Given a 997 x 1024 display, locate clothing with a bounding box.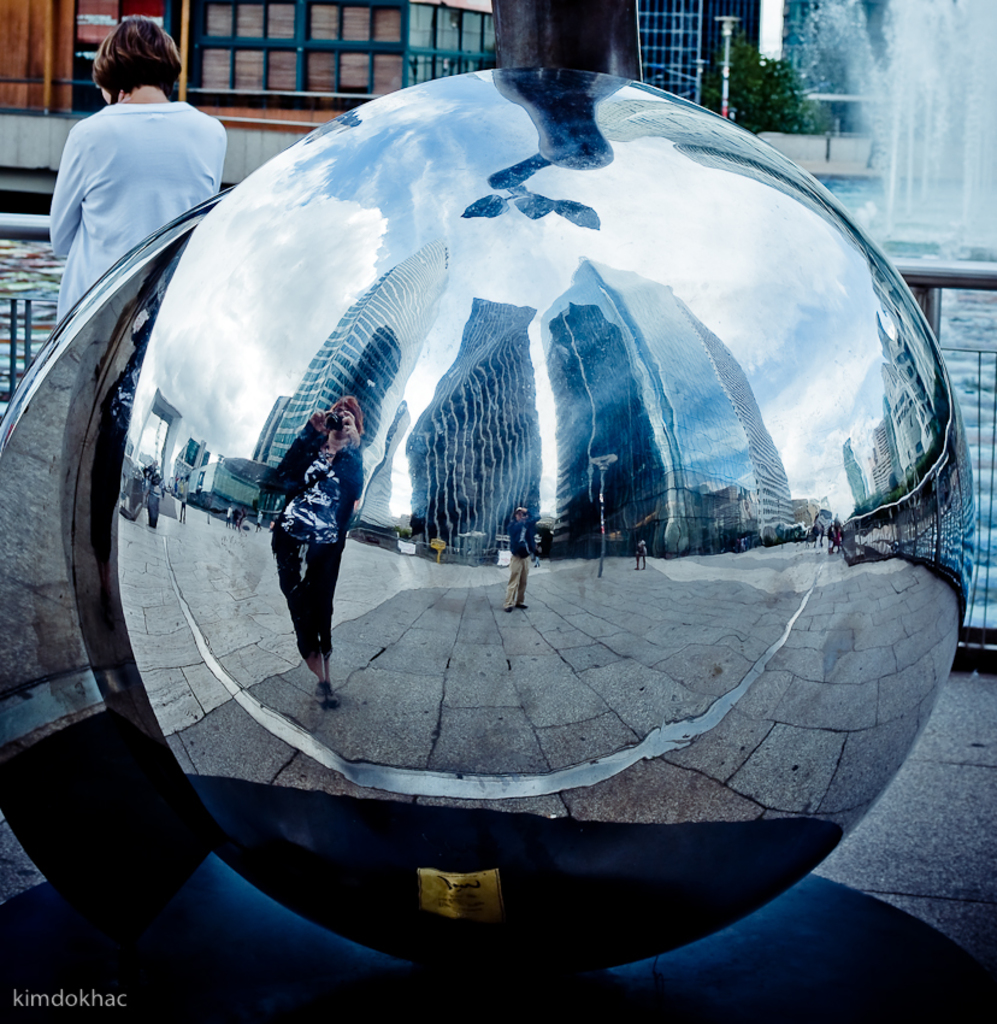
Located: x1=23, y1=35, x2=219, y2=345.
